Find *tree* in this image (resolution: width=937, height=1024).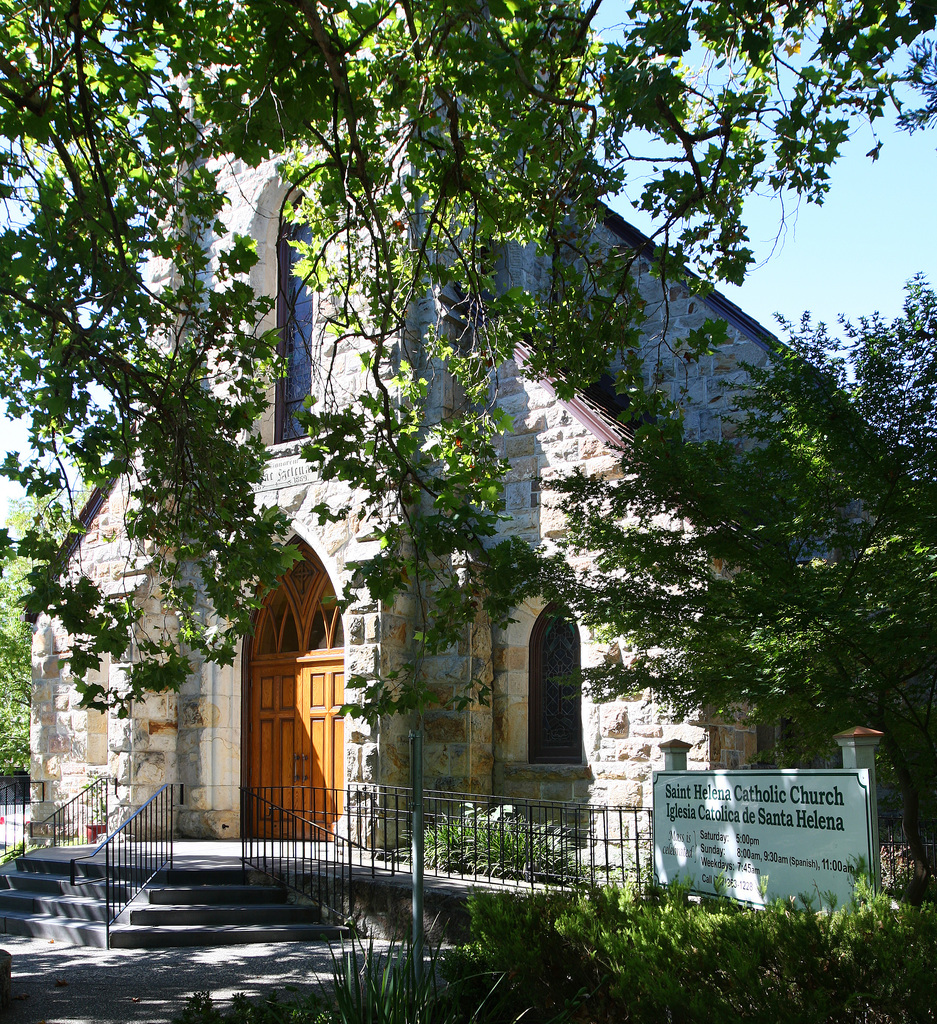
[left=536, top=265, right=936, bottom=870].
